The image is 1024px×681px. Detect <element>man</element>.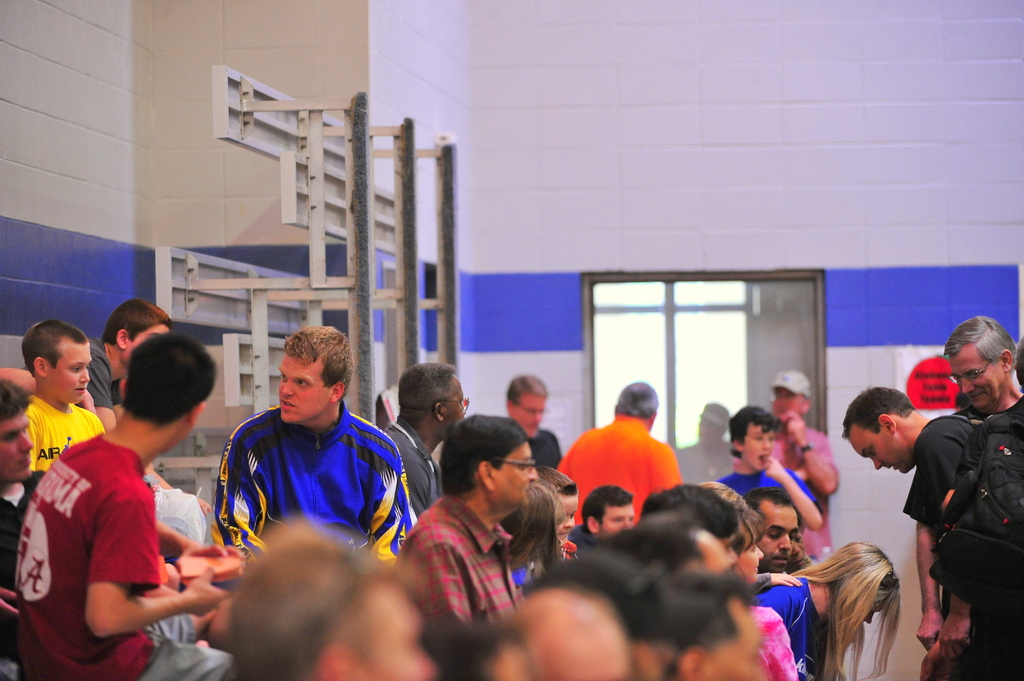
Detection: 756:369:838:558.
